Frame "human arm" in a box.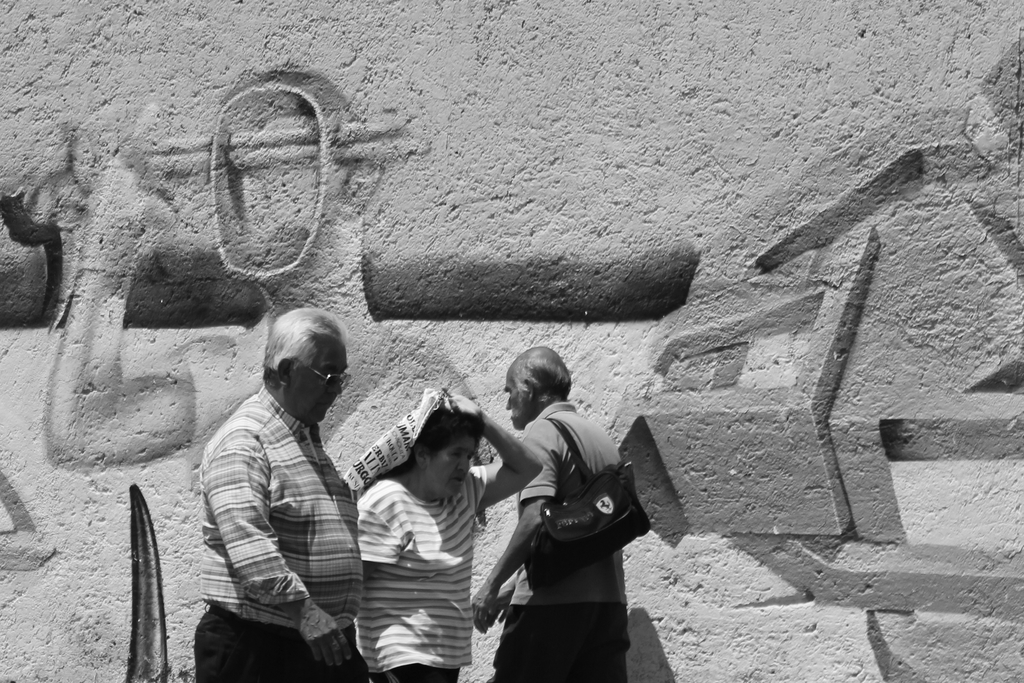
locate(486, 566, 519, 626).
